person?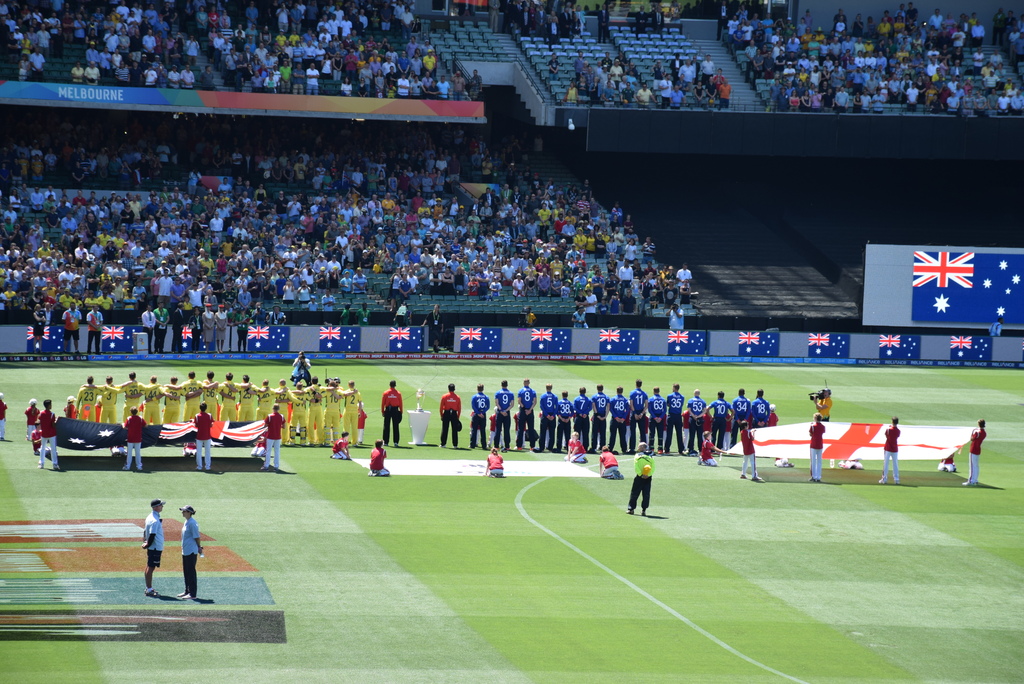
[563, 427, 588, 466]
